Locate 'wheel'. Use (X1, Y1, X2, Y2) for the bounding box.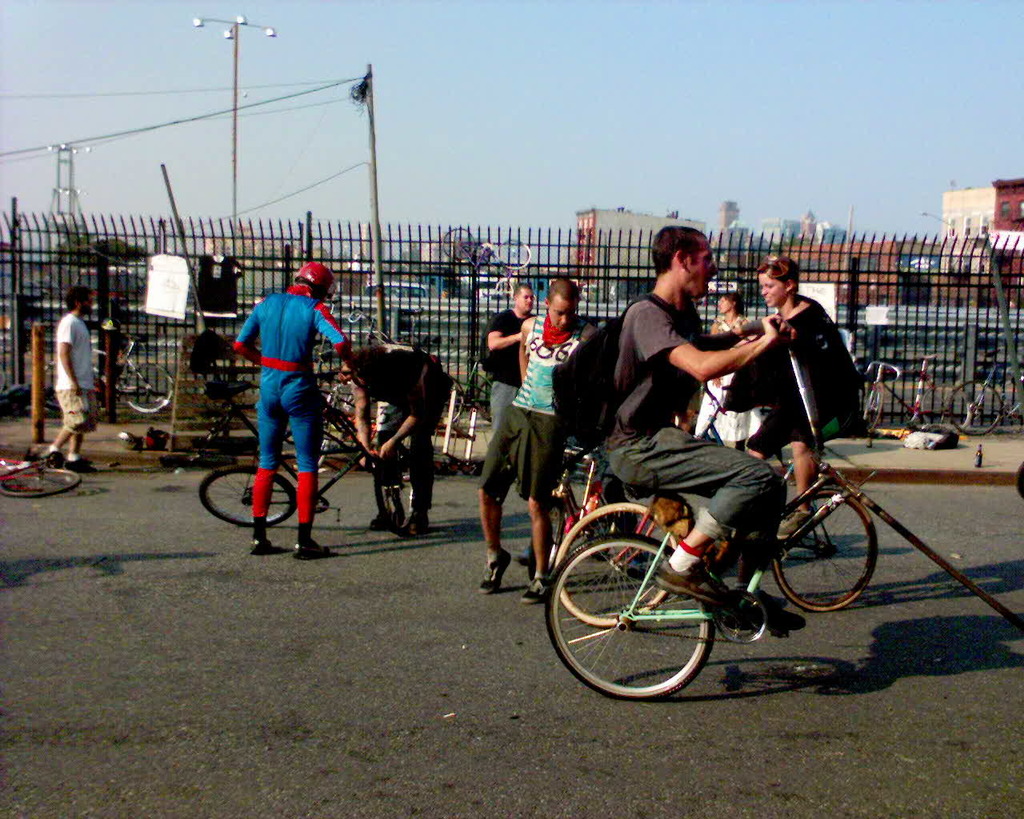
(950, 382, 1002, 435).
